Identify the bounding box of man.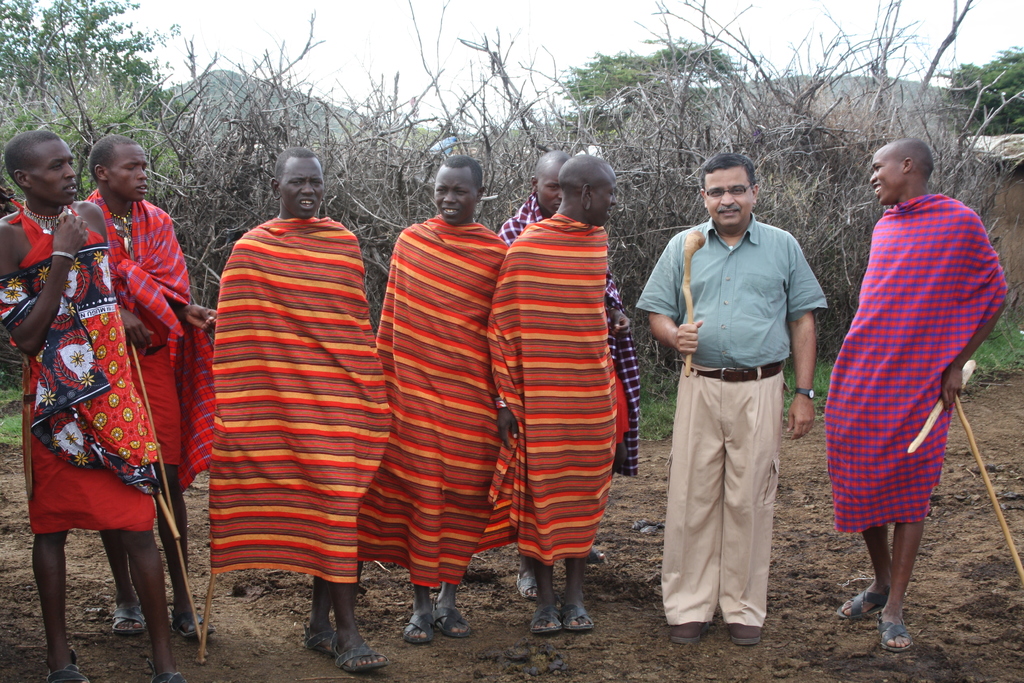
499, 153, 635, 598.
